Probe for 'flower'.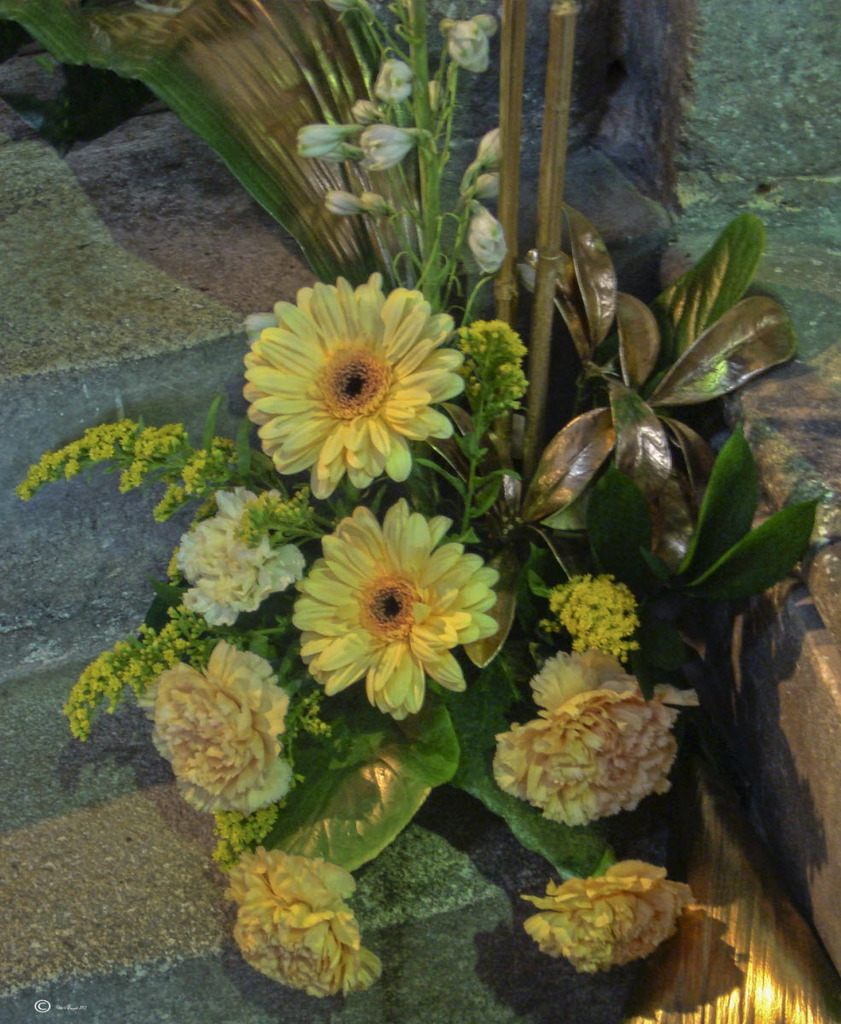
Probe result: 126,640,304,818.
